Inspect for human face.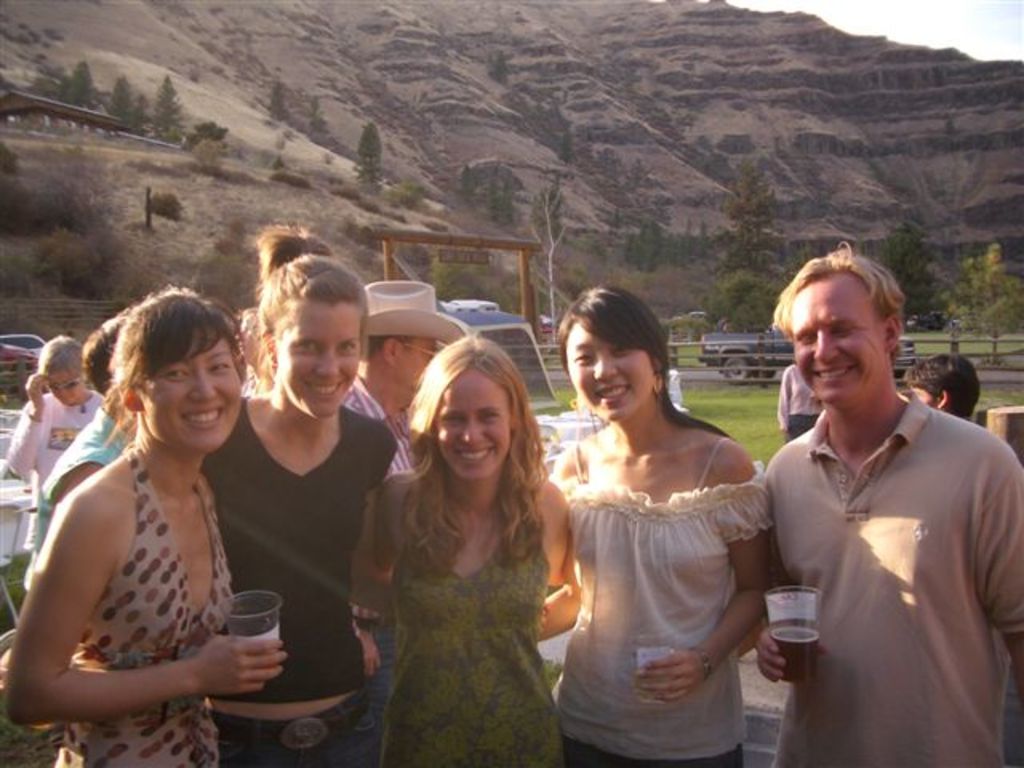
Inspection: (x1=432, y1=365, x2=514, y2=478).
